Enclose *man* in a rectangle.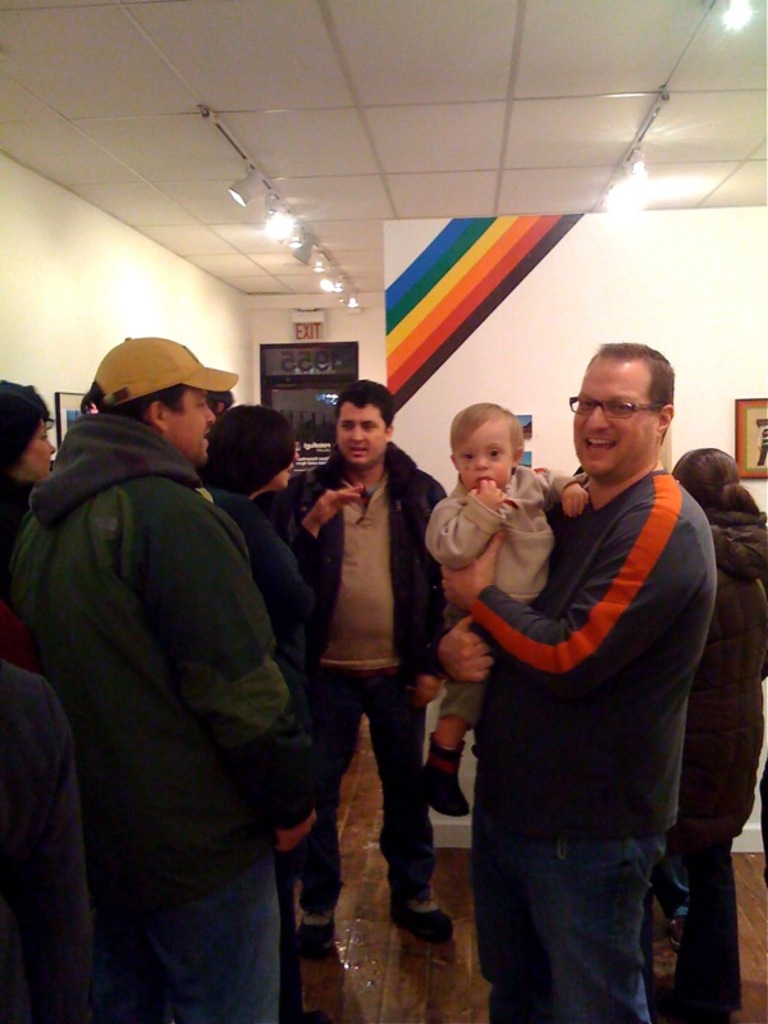
l=287, t=379, r=452, b=929.
